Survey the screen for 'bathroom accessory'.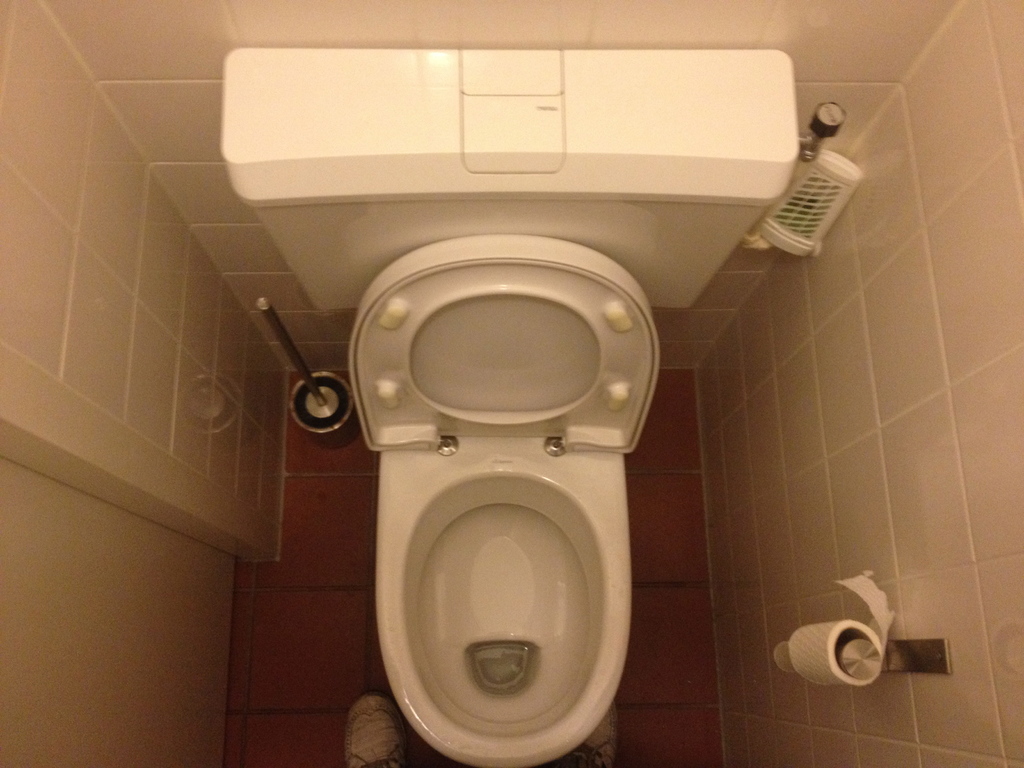
Survey found: left=773, top=638, right=956, bottom=675.
